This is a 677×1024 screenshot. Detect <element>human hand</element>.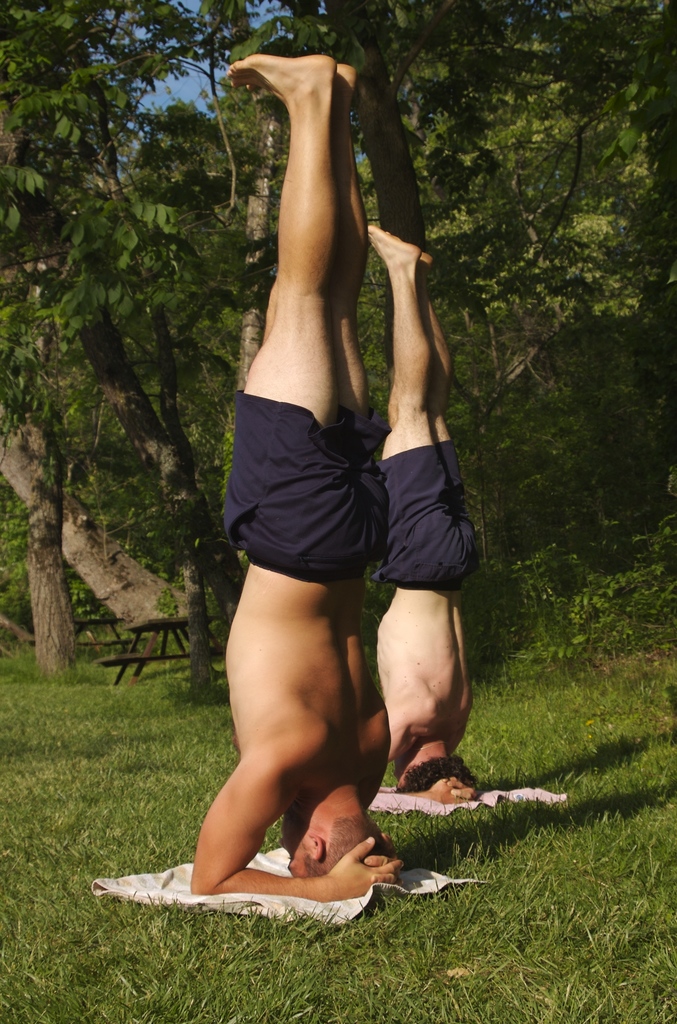
{"left": 421, "top": 778, "right": 478, "bottom": 808}.
